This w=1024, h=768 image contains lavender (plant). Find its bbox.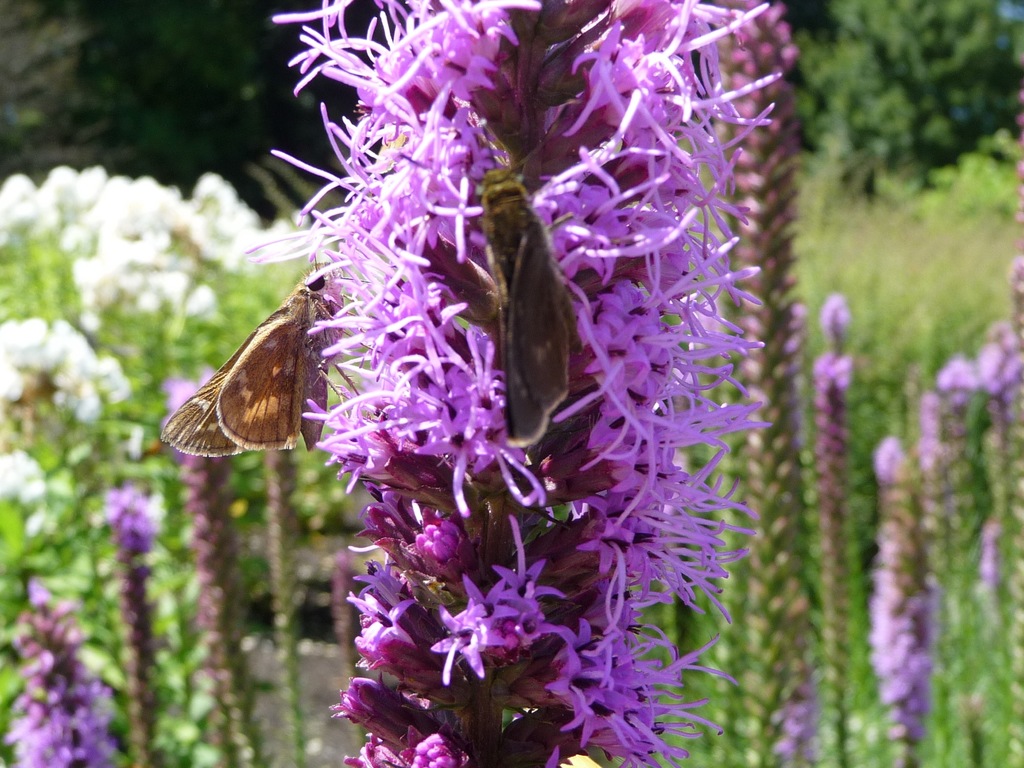
<box>865,434,935,767</box>.
